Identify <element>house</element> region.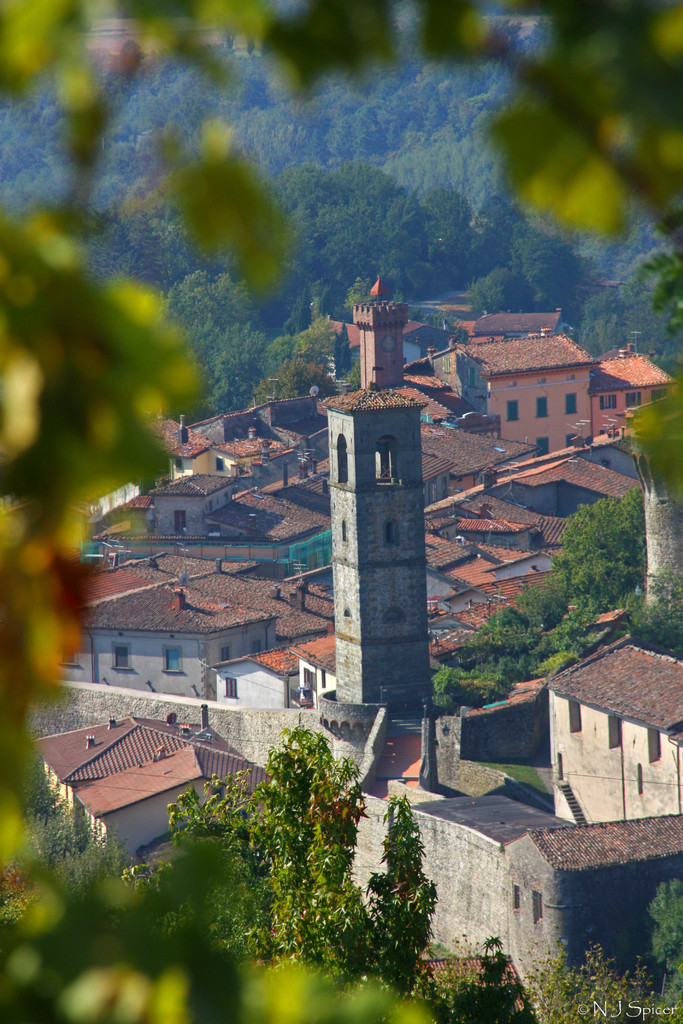
Region: select_region(425, 521, 463, 559).
